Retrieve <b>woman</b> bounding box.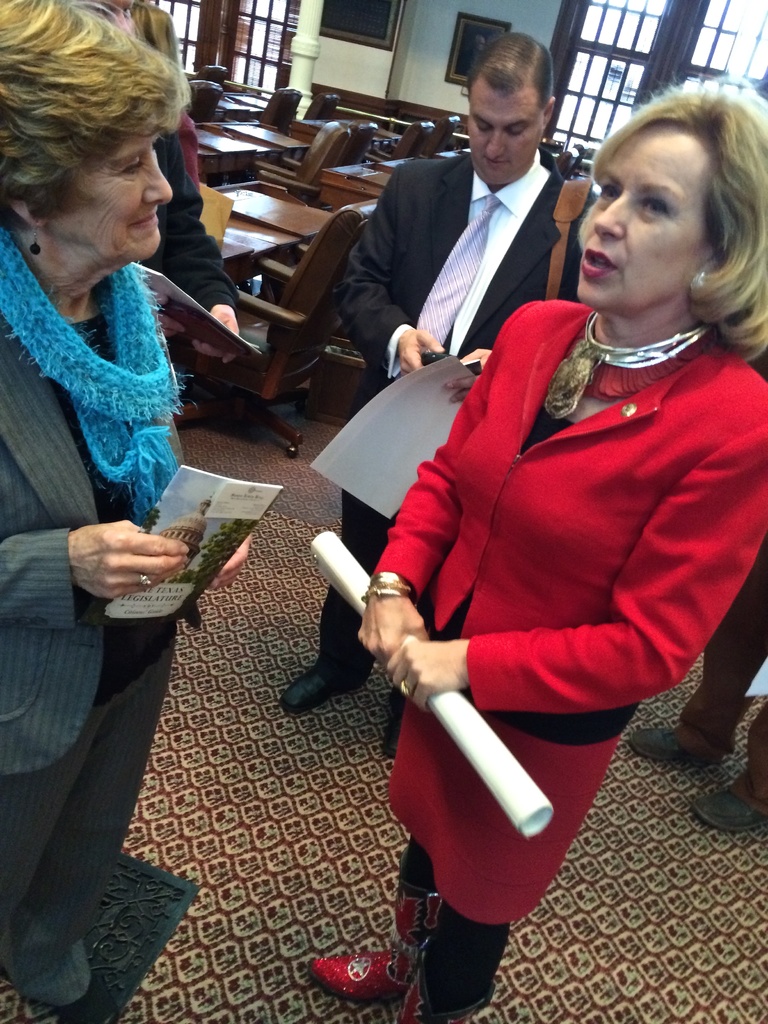
Bounding box: <box>310,108,737,959</box>.
